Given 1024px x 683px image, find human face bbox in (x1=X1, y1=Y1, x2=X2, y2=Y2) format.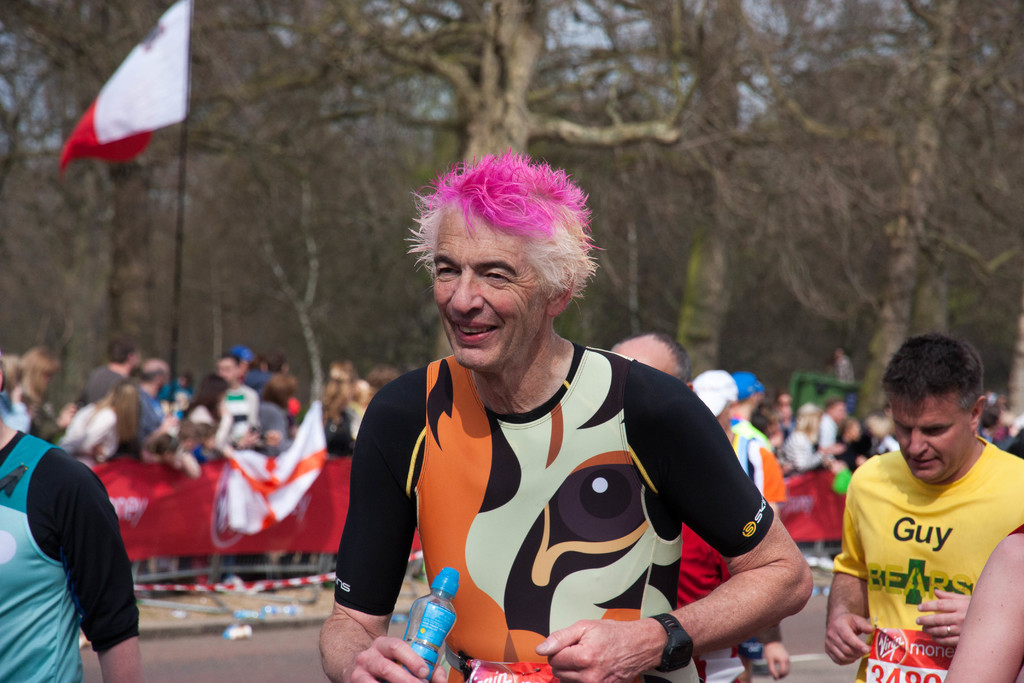
(x1=363, y1=376, x2=379, y2=399).
